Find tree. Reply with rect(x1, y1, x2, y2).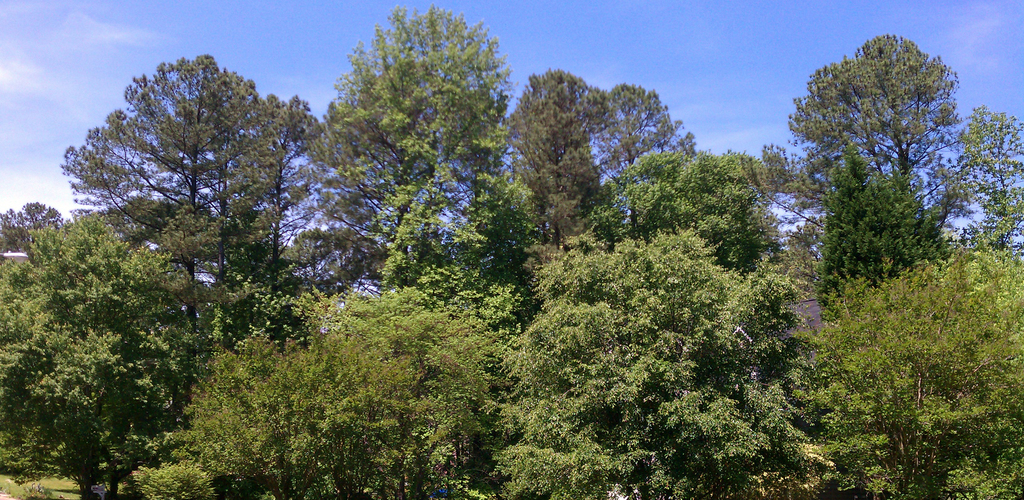
rect(330, 5, 519, 324).
